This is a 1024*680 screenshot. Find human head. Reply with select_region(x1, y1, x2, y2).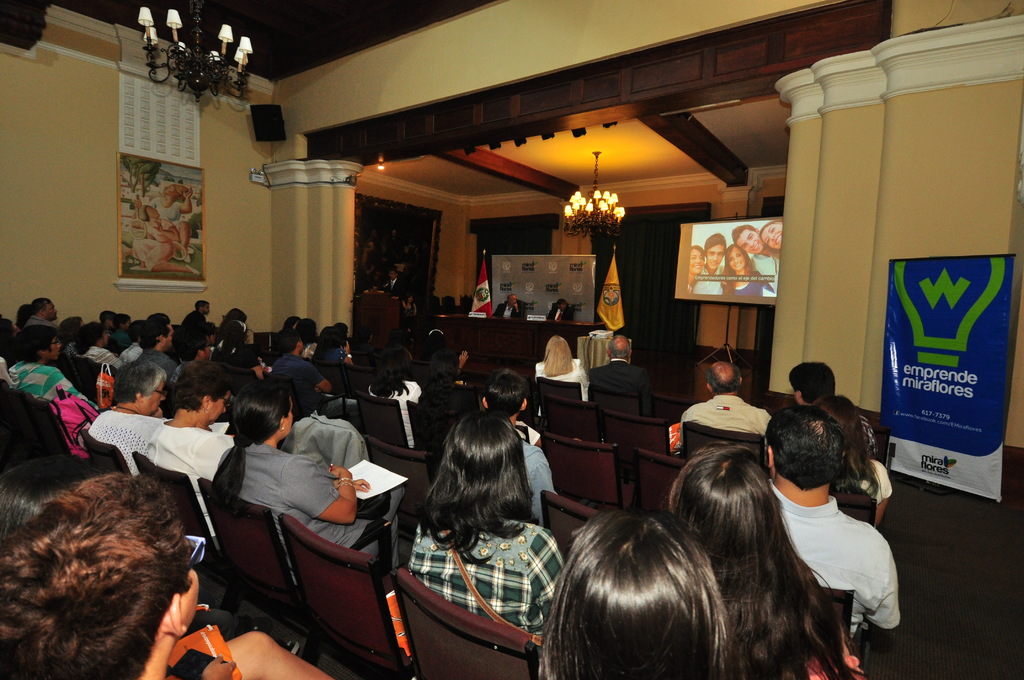
select_region(229, 379, 294, 444).
